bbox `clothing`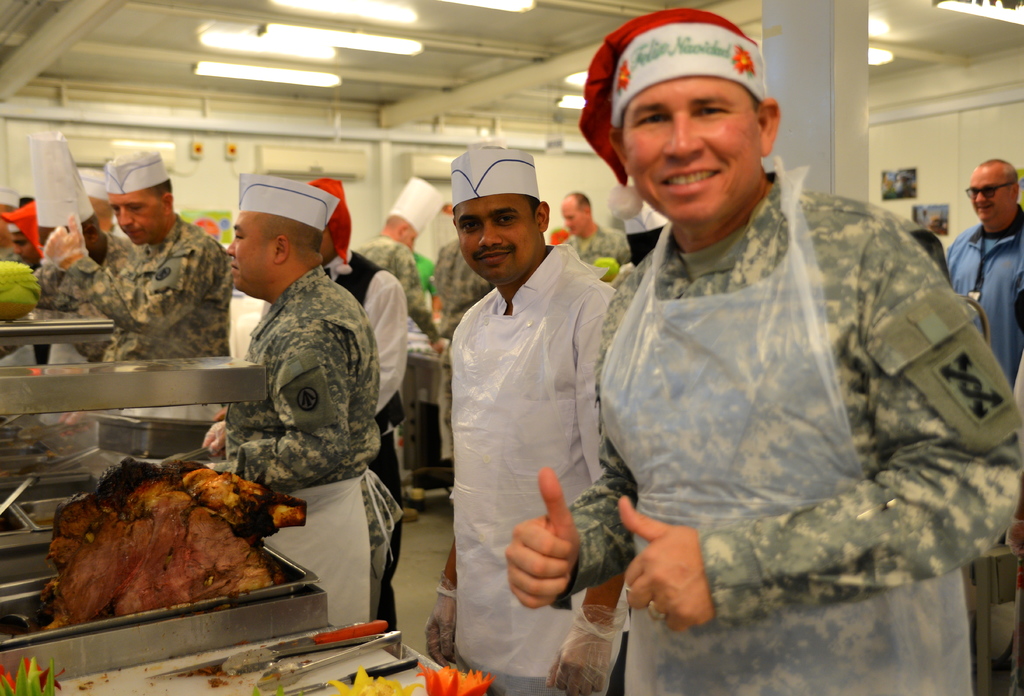
<box>451,245,615,695</box>
